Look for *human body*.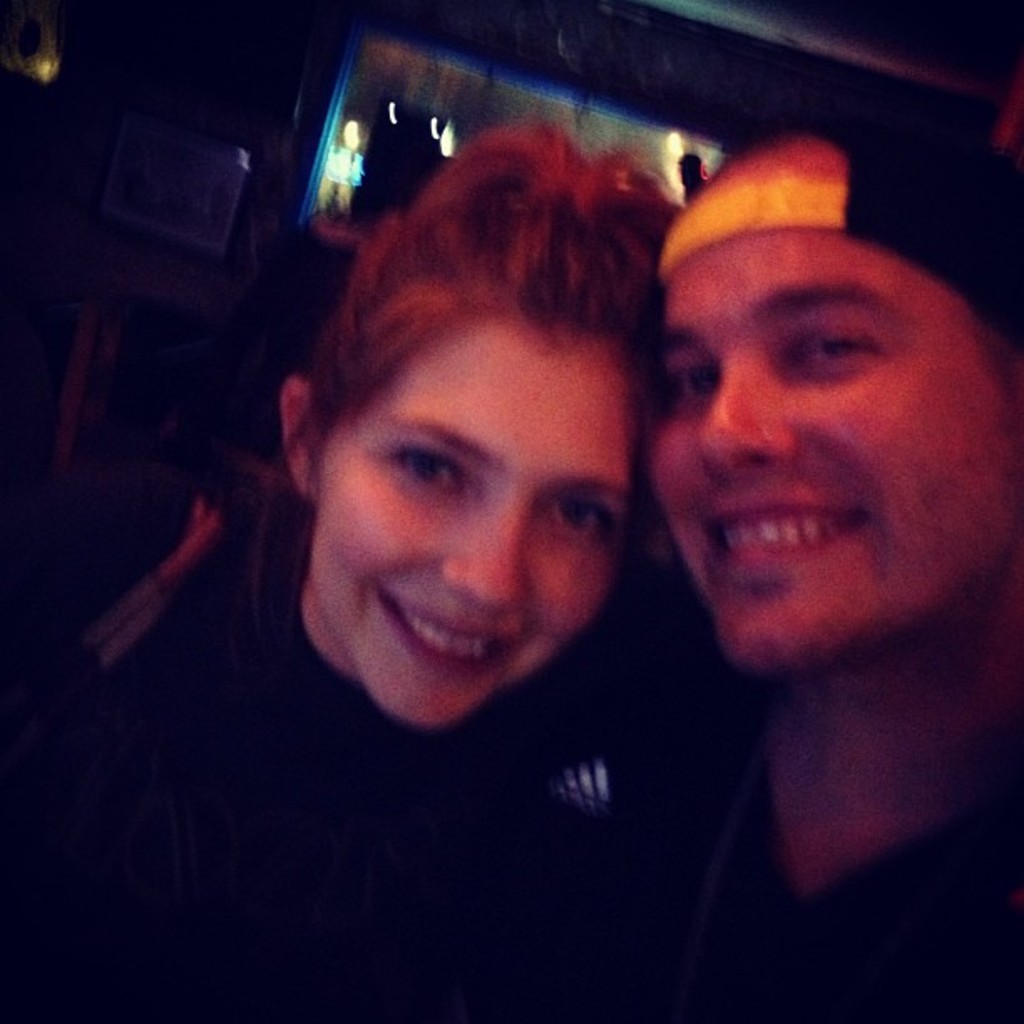
Found: (129, 146, 741, 957).
